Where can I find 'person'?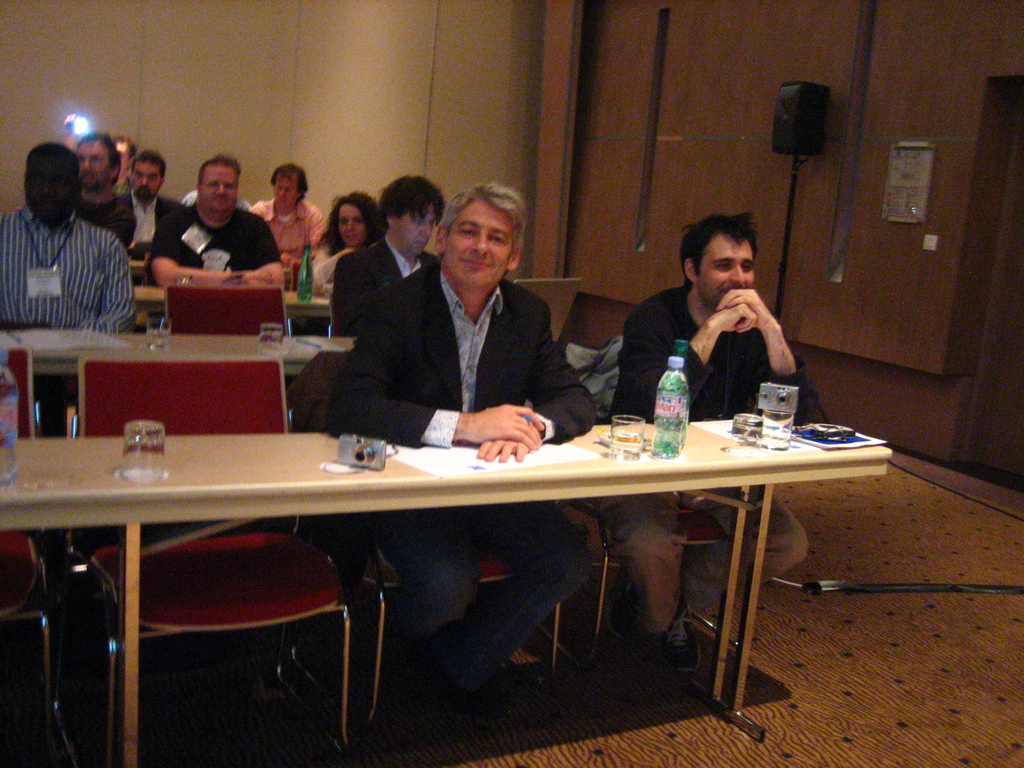
You can find it at x1=95 y1=147 x2=199 y2=280.
